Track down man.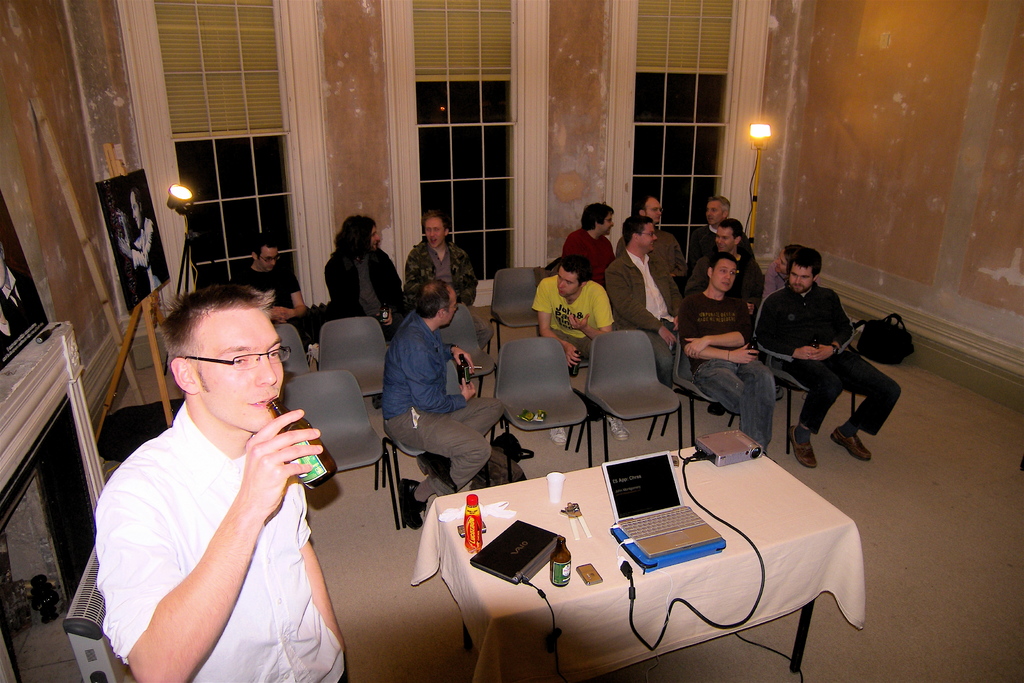
Tracked to {"left": 635, "top": 193, "right": 687, "bottom": 316}.
